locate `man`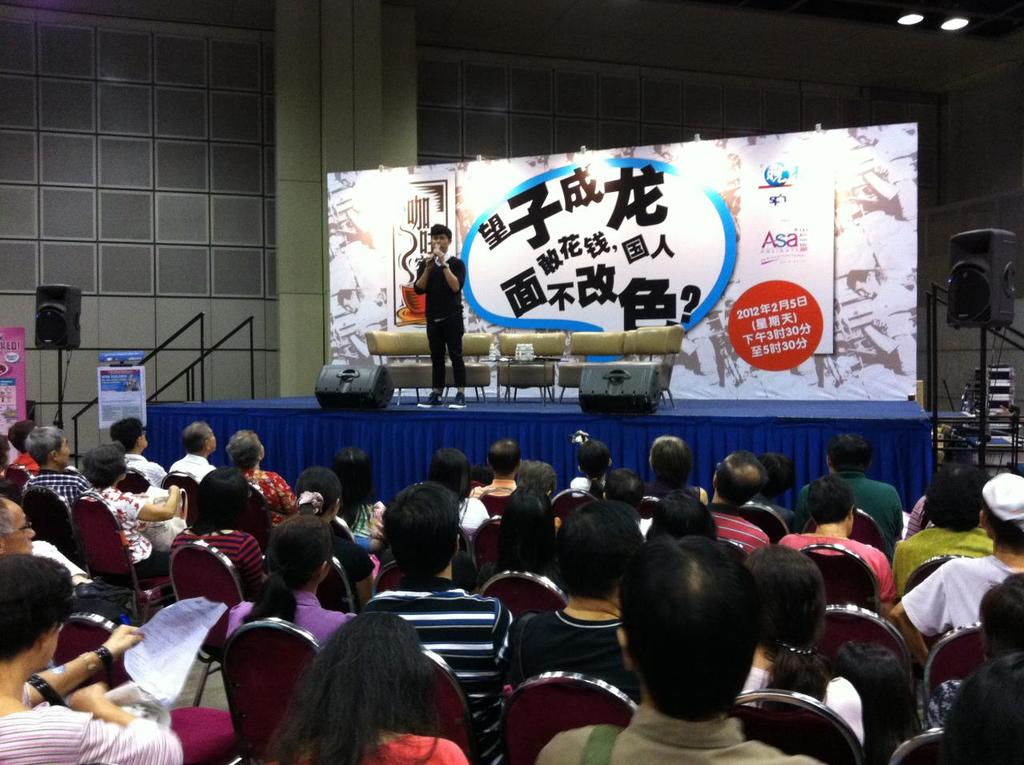
[x1=468, y1=437, x2=529, y2=502]
